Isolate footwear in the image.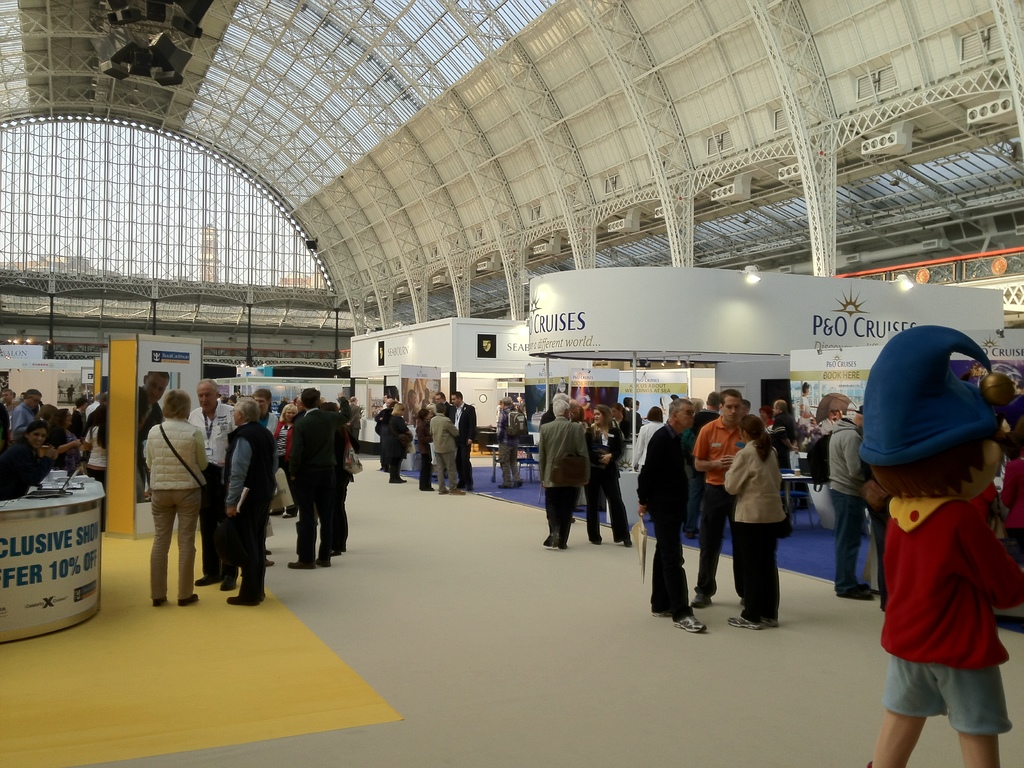
Isolated region: [x1=192, y1=573, x2=218, y2=586].
